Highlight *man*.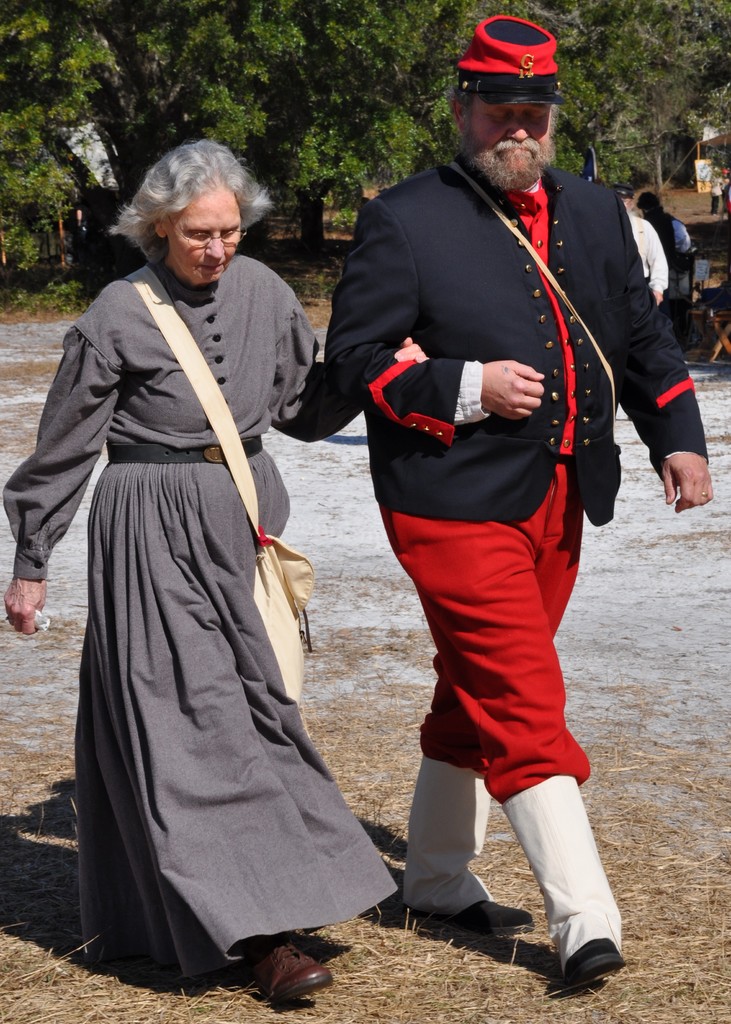
Highlighted region: Rect(325, 38, 666, 956).
